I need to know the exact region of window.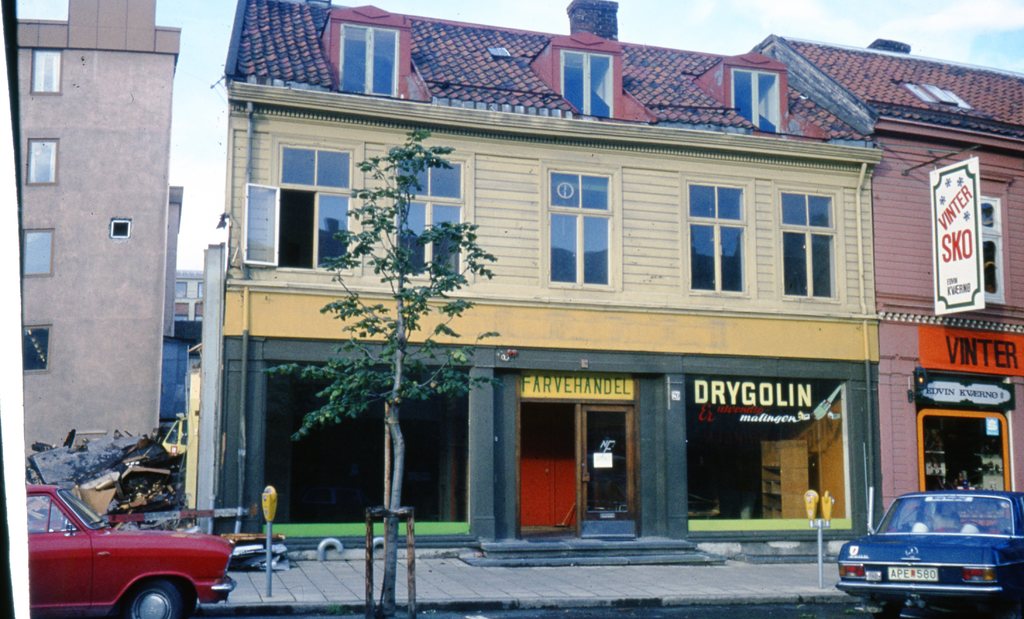
Region: x1=198, y1=284, x2=202, y2=298.
